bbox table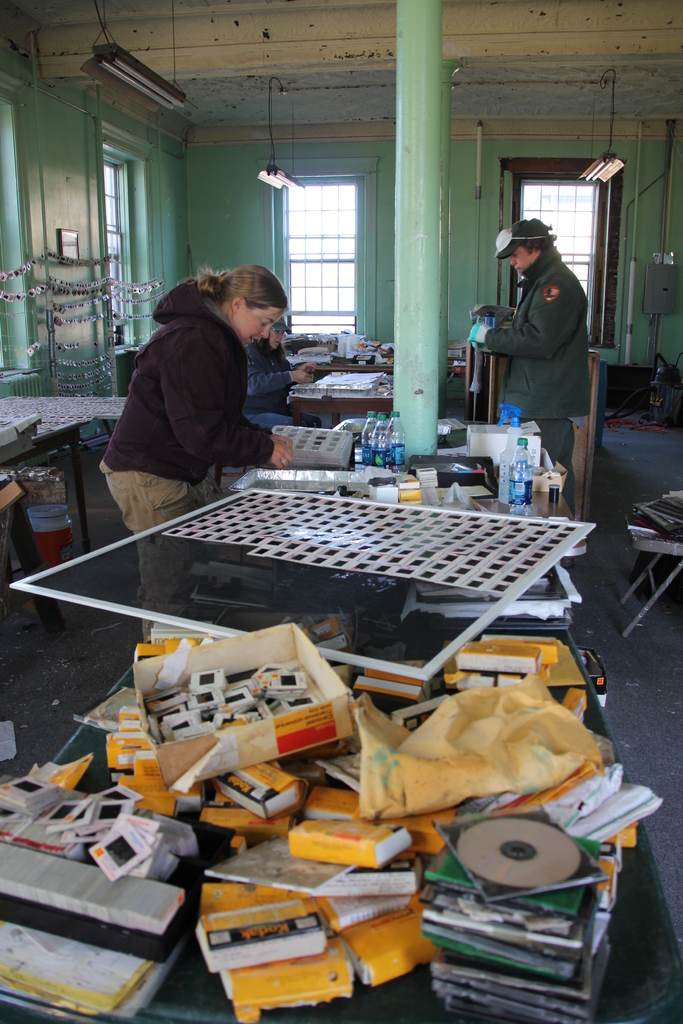
<box>0,614,682,1023</box>
